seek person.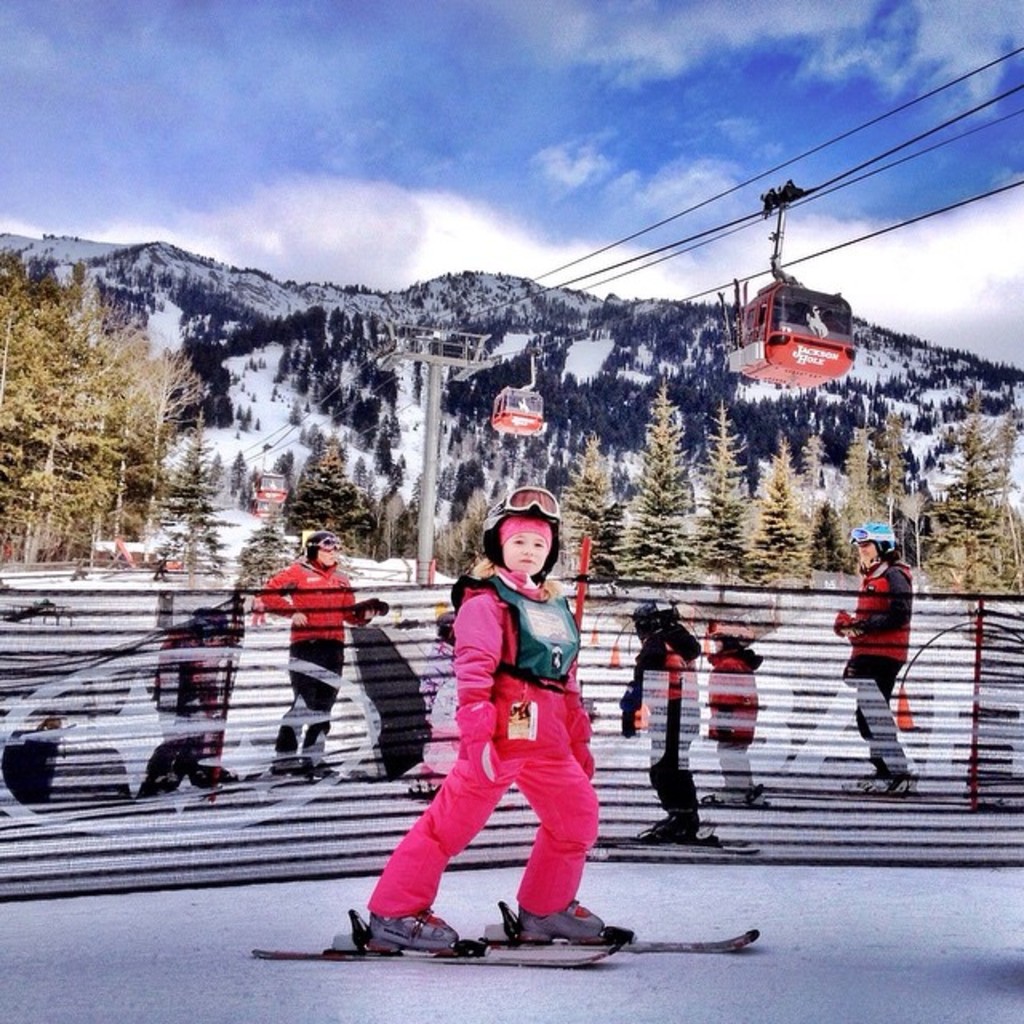
[374, 506, 618, 965].
